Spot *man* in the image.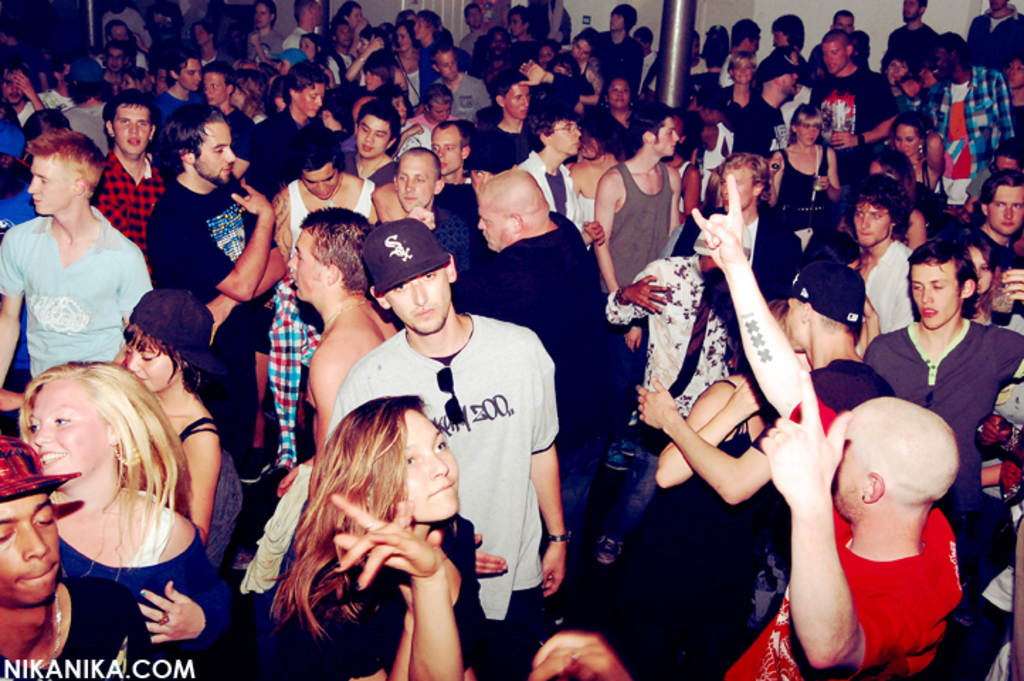
*man* found at {"x1": 634, "y1": 26, "x2": 660, "y2": 72}.
